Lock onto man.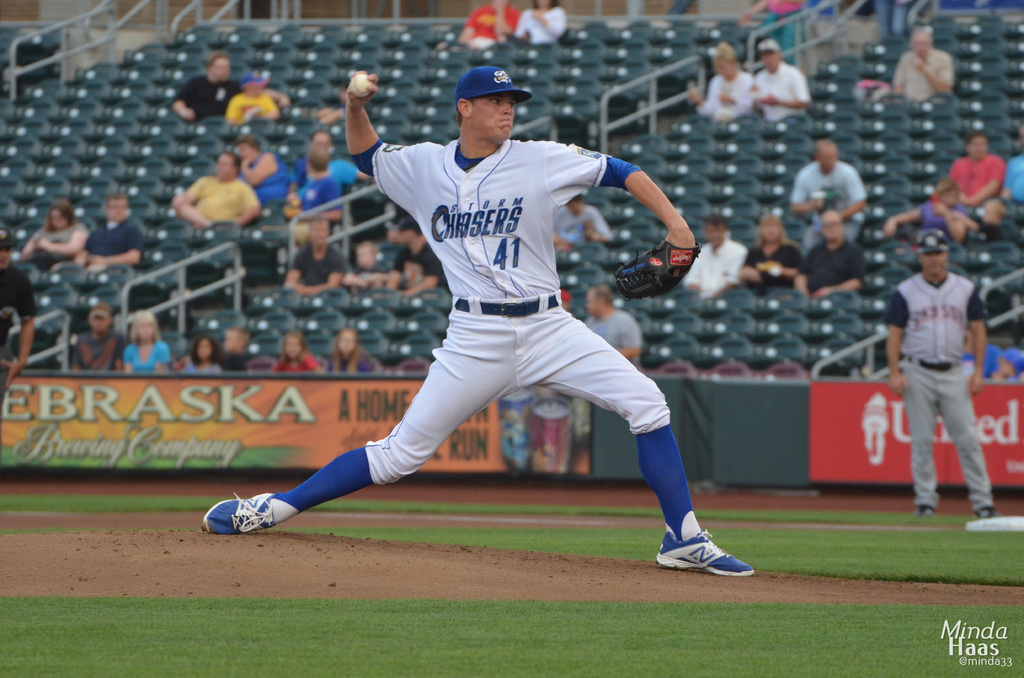
Locked: 289/129/374/205.
